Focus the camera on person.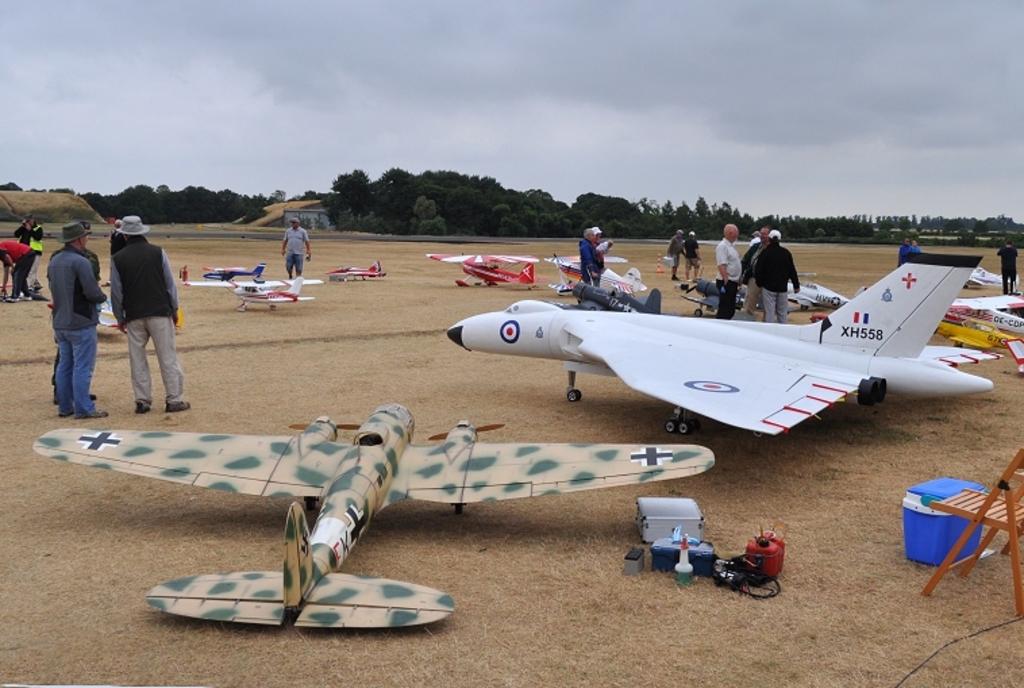
Focus region: Rect(666, 222, 686, 280).
